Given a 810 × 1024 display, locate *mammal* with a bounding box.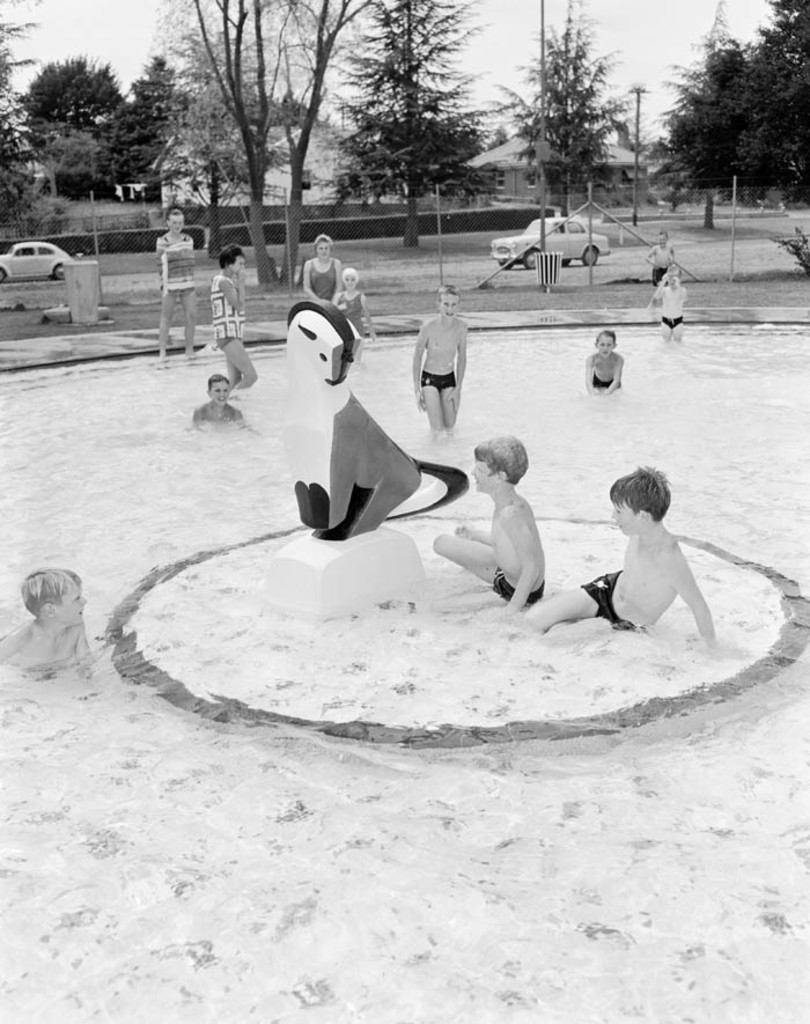
Located: [x1=648, y1=261, x2=687, y2=334].
